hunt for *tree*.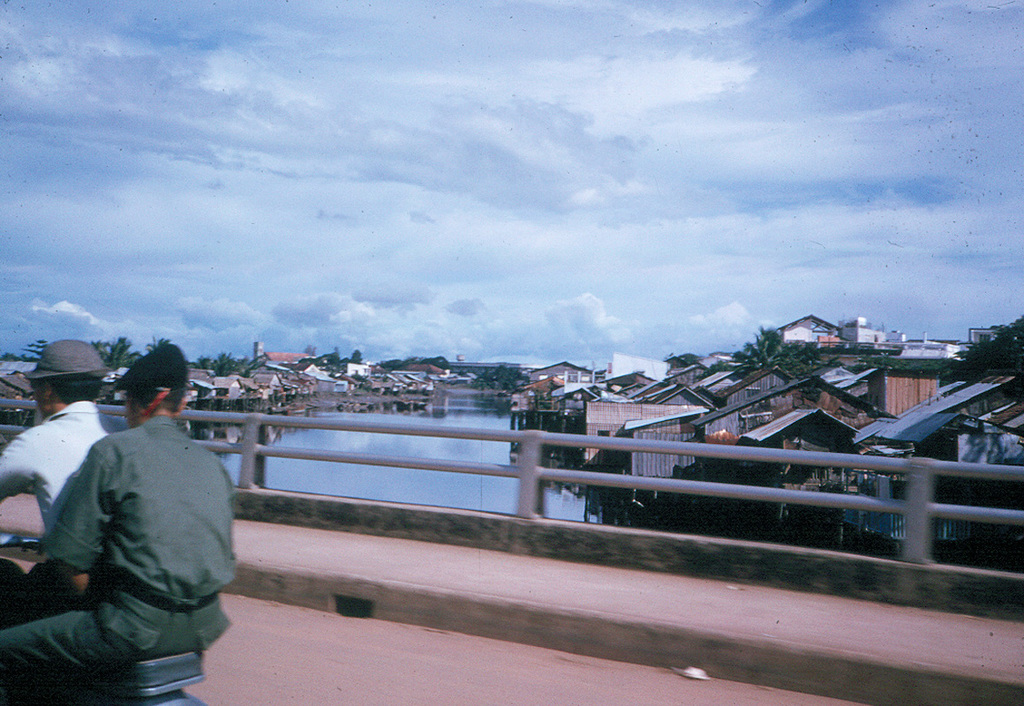
Hunted down at (727,321,818,377).
